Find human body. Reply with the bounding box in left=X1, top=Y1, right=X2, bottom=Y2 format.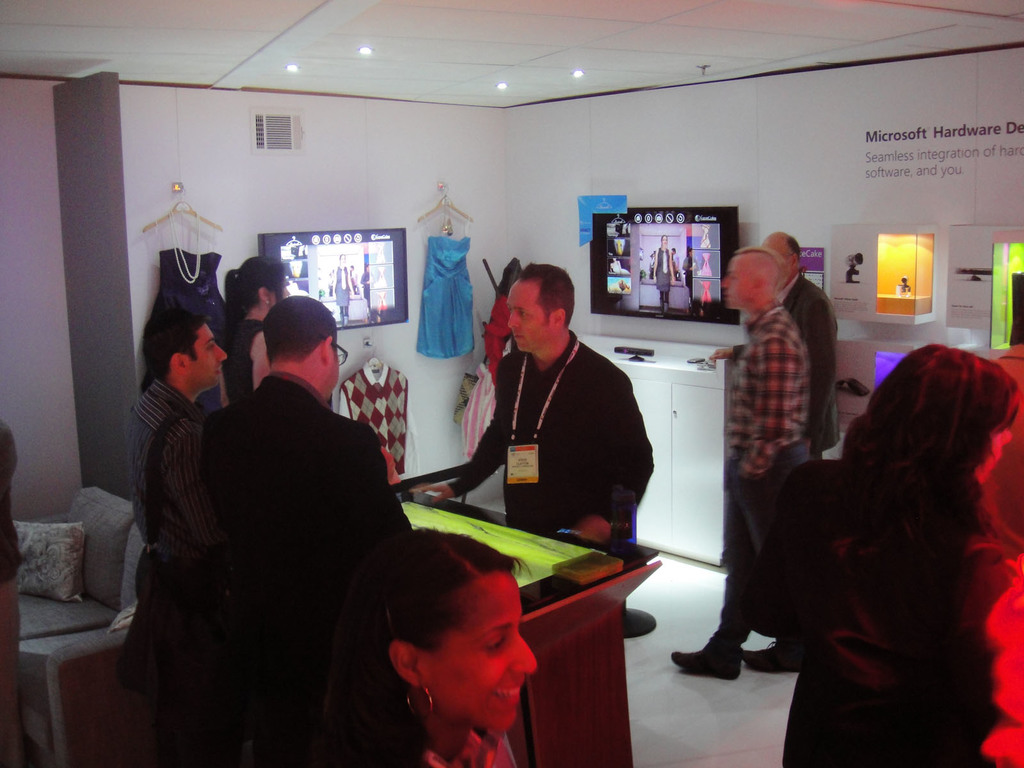
left=115, top=372, right=410, bottom=767.
